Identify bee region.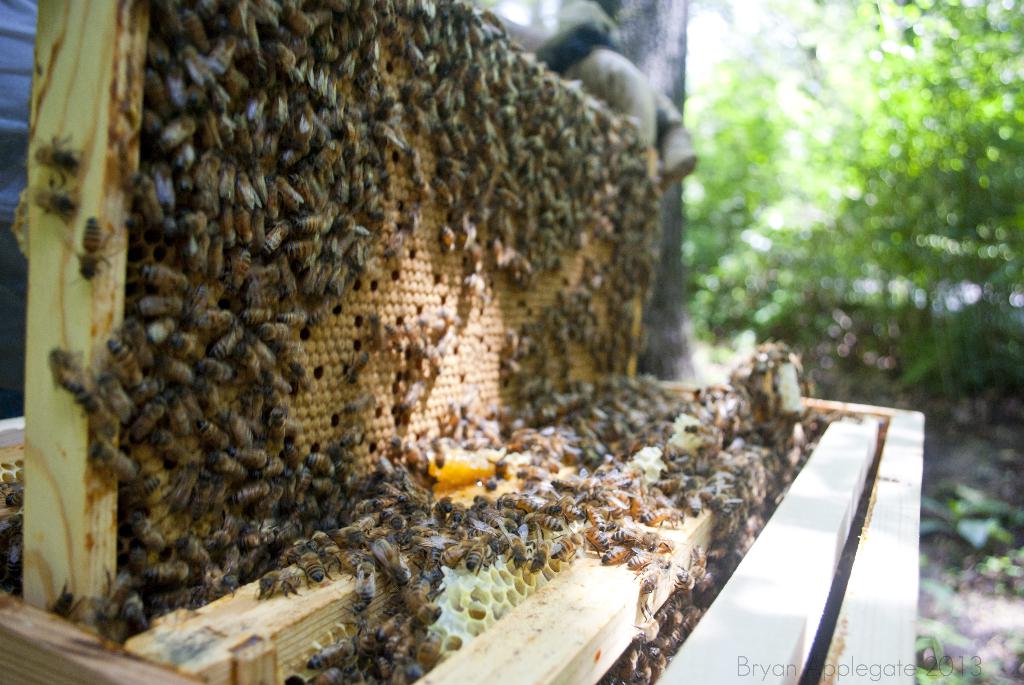
Region: crop(288, 81, 309, 146).
